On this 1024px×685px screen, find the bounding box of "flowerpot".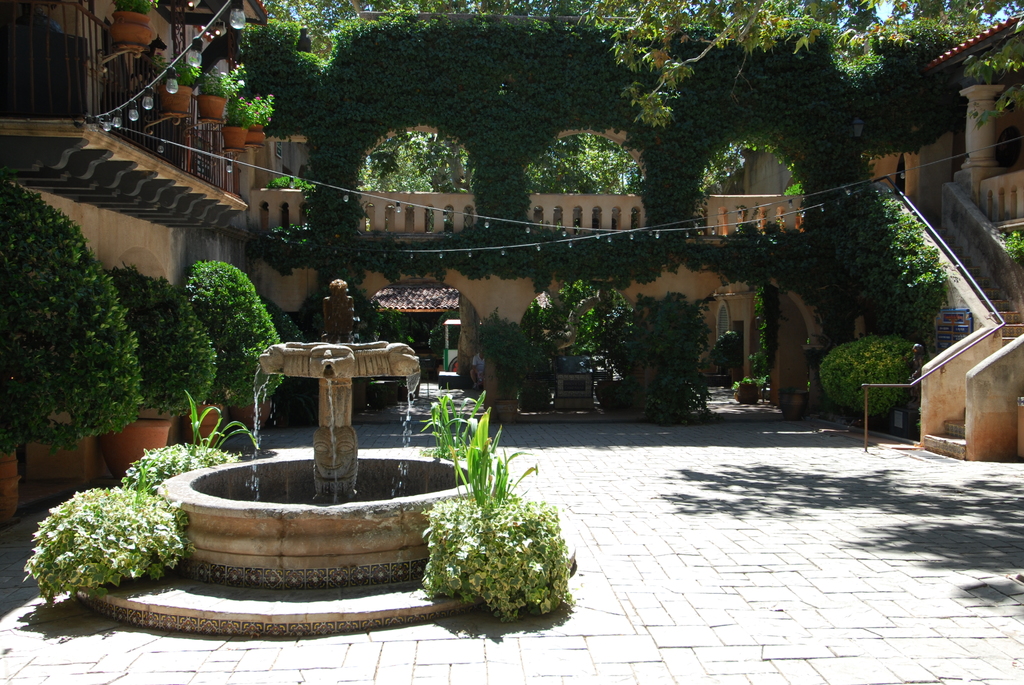
Bounding box: x1=0, y1=450, x2=22, y2=526.
